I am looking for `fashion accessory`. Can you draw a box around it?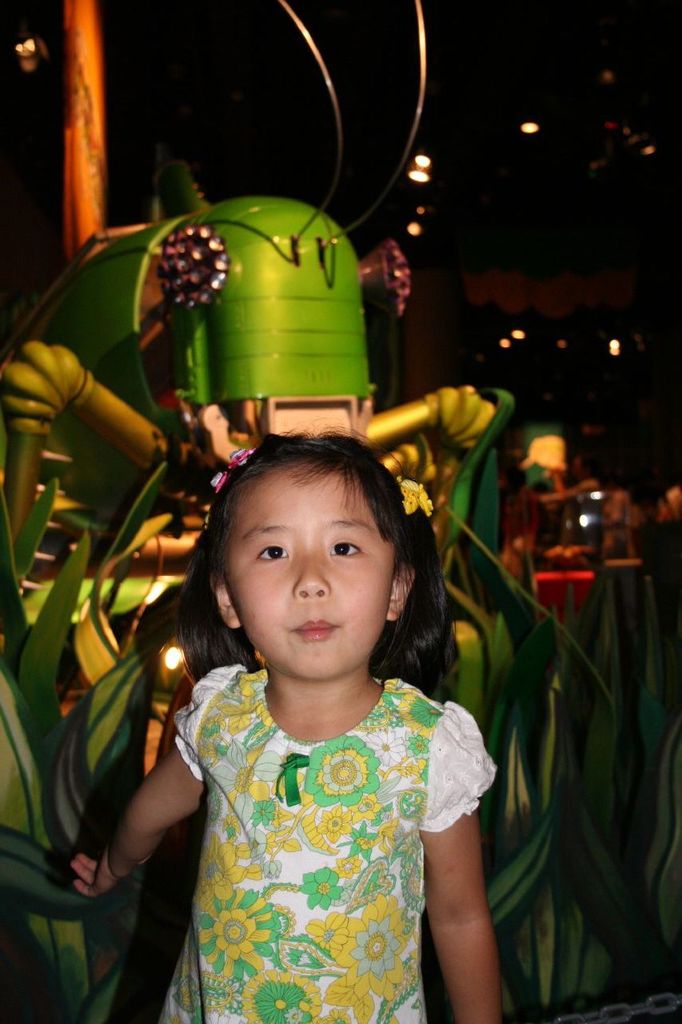
Sure, the bounding box is (x1=397, y1=477, x2=431, y2=519).
